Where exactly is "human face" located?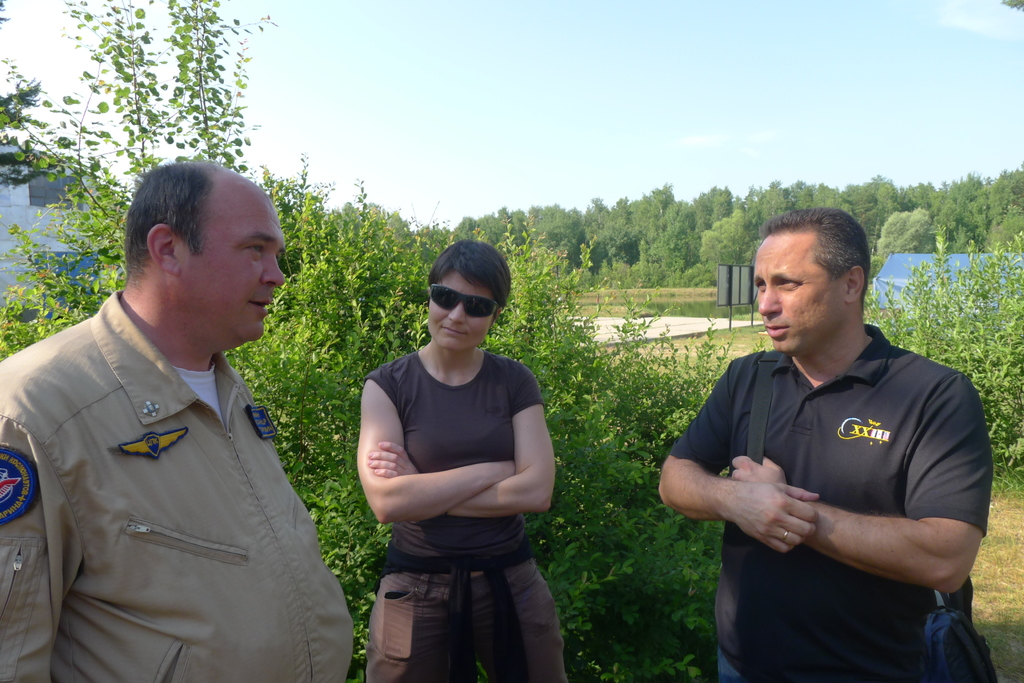
Its bounding box is (426, 271, 493, 346).
